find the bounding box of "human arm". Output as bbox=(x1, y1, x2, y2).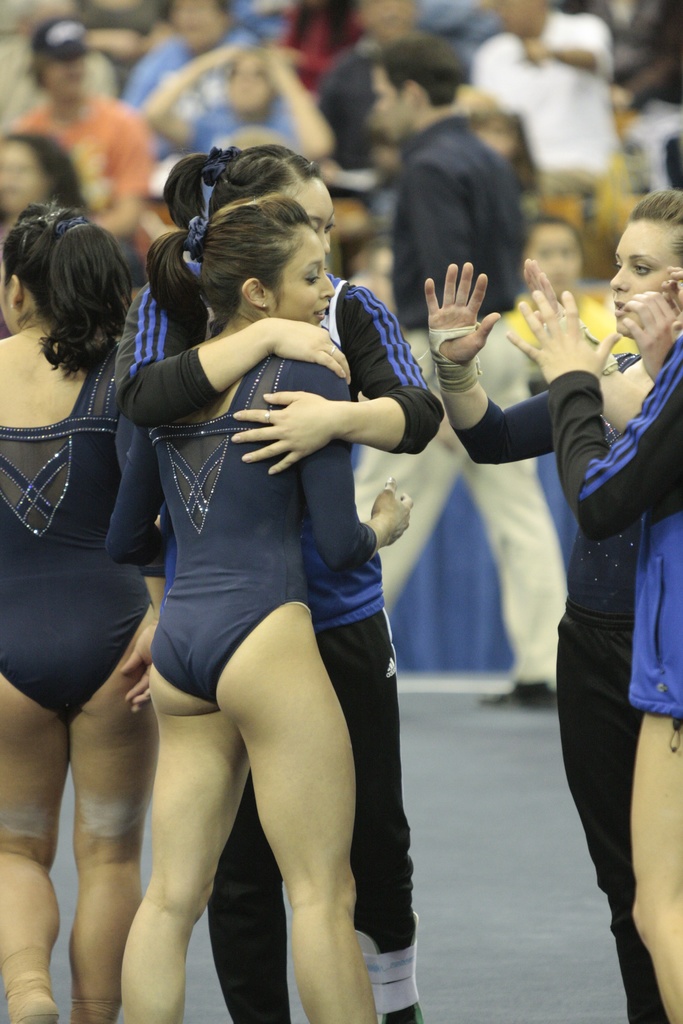
bbox=(120, 393, 182, 715).
